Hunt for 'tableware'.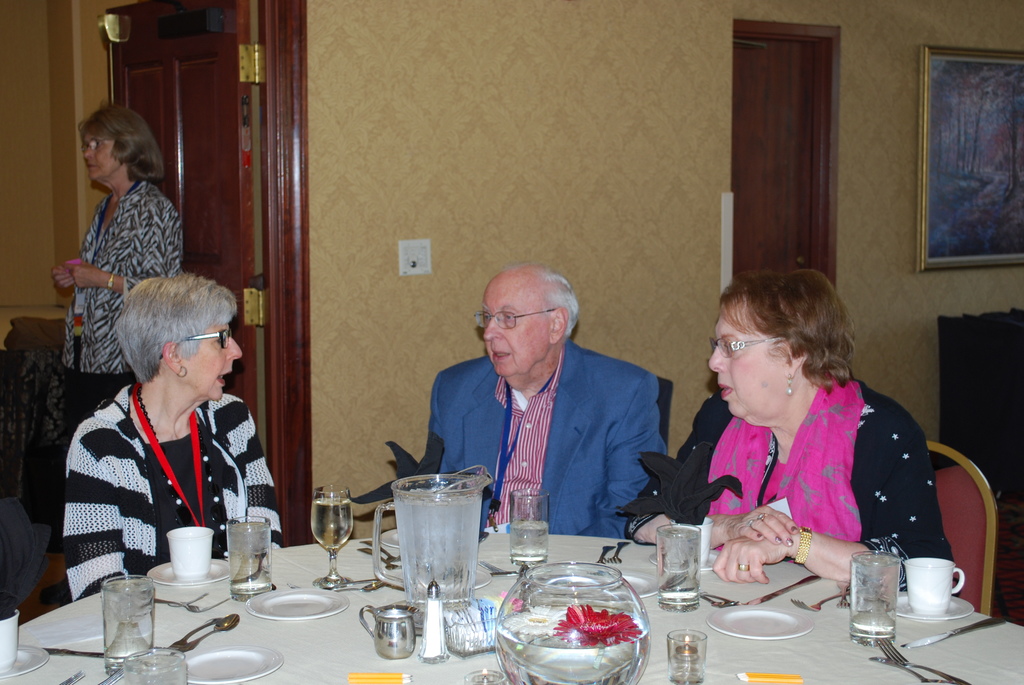
Hunted down at <bbox>604, 569, 660, 597</bbox>.
